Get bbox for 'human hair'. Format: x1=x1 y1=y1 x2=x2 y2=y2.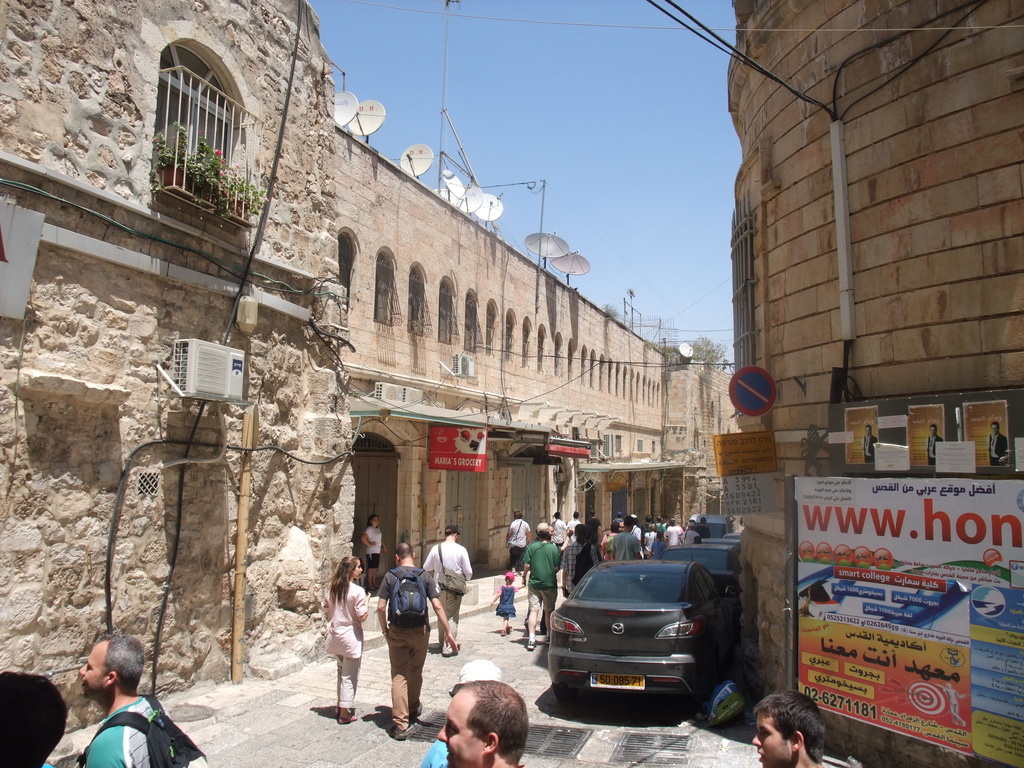
x1=992 y1=420 x2=1000 y2=430.
